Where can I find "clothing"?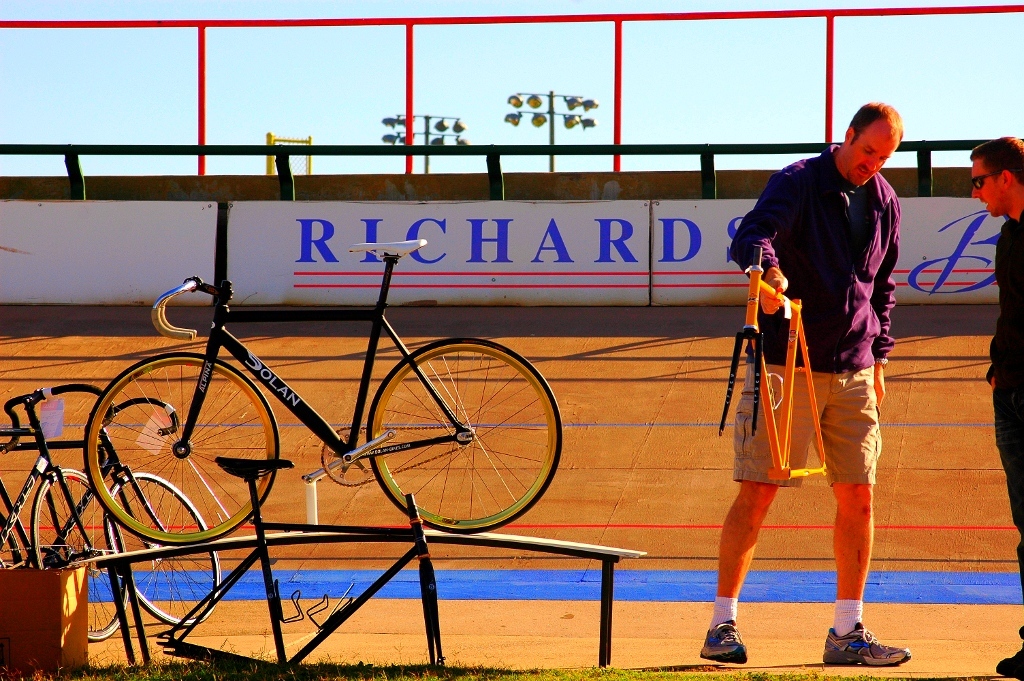
You can find it at (left=977, top=201, right=1023, bottom=599).
